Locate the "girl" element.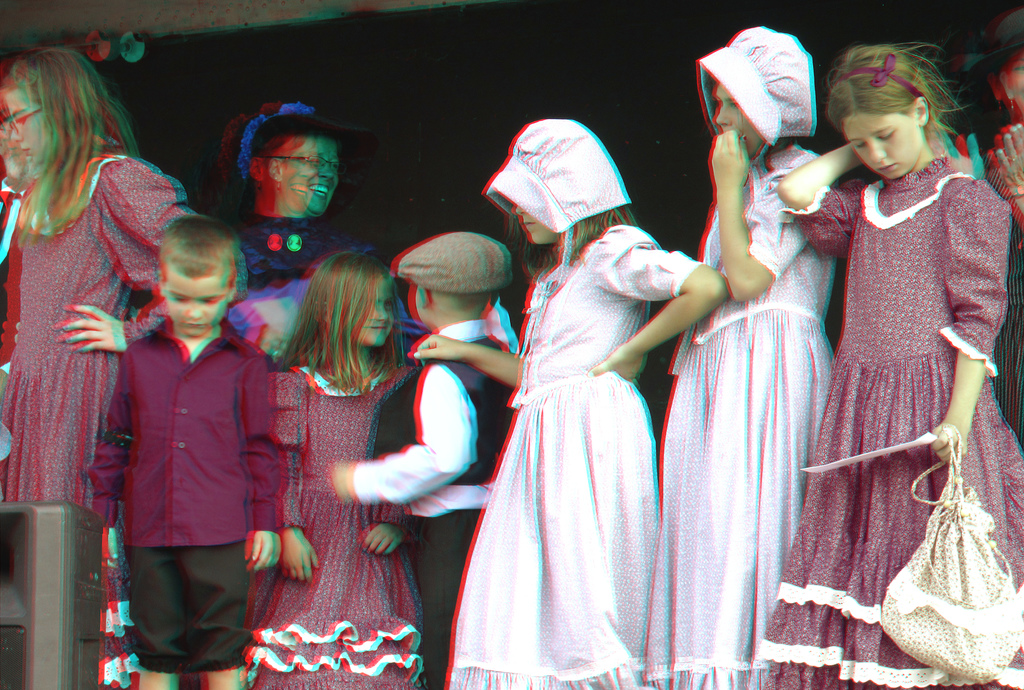
Element bbox: left=4, top=45, right=199, bottom=689.
